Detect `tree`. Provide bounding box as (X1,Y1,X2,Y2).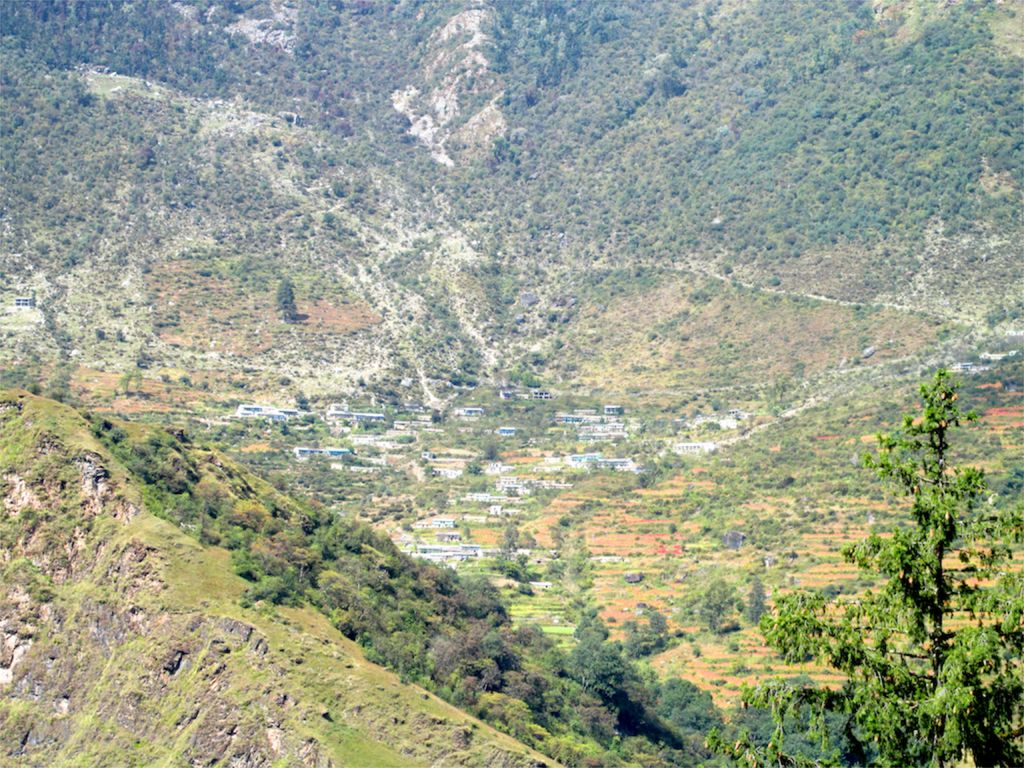
(741,370,1023,767).
